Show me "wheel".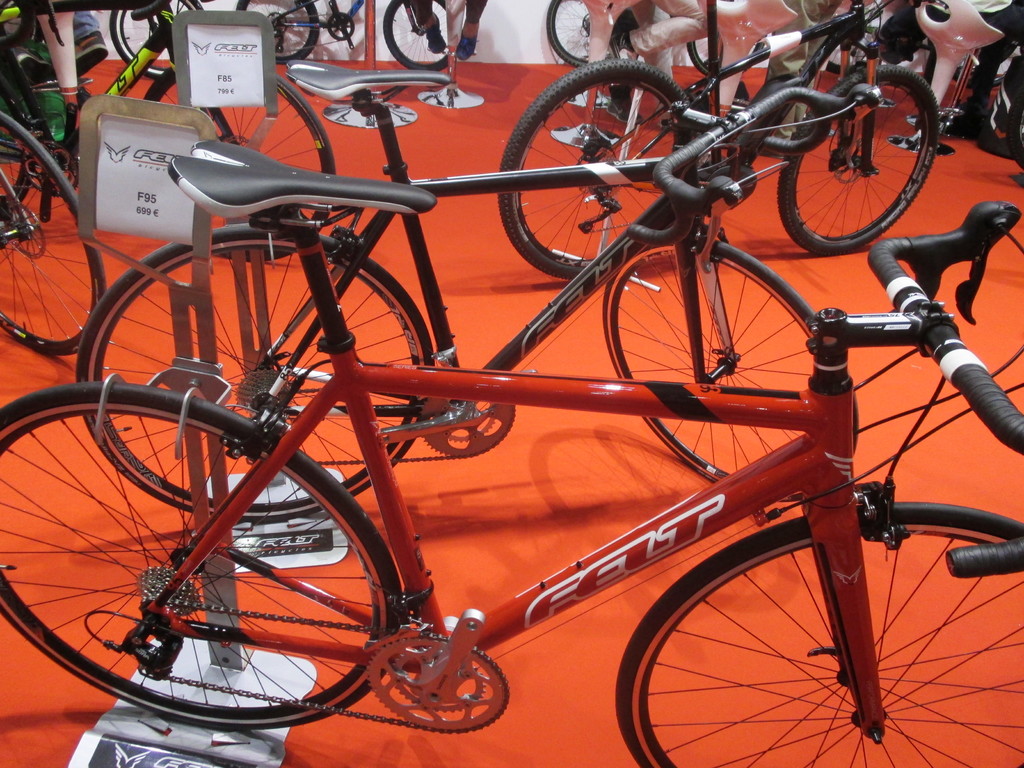
"wheel" is here: [1006, 88, 1023, 172].
